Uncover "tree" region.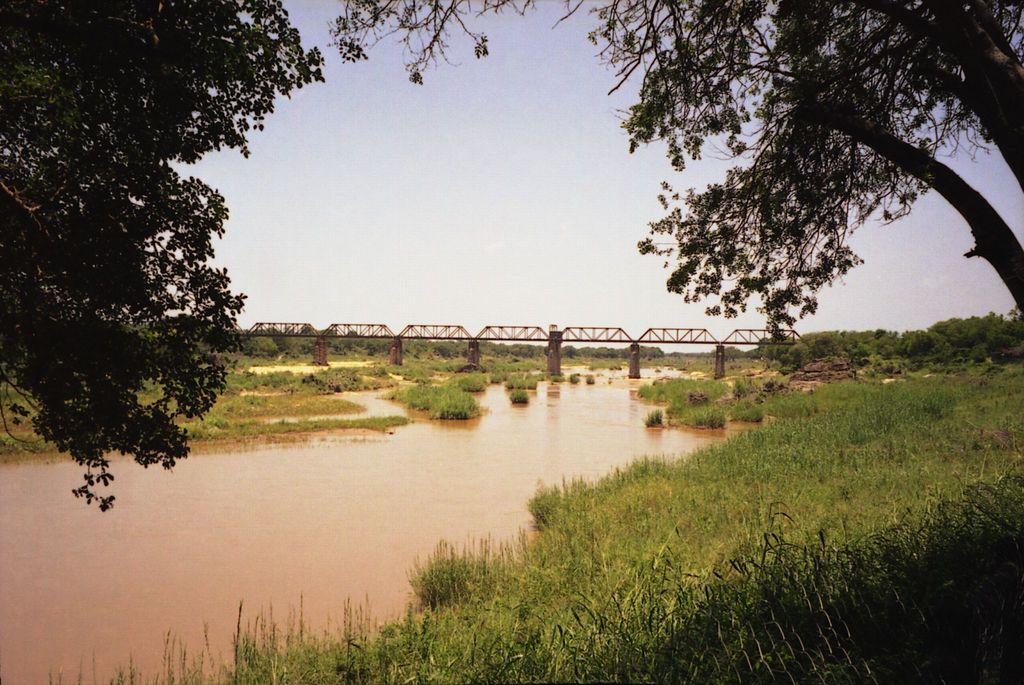
Uncovered: {"left": 653, "top": 33, "right": 988, "bottom": 421}.
